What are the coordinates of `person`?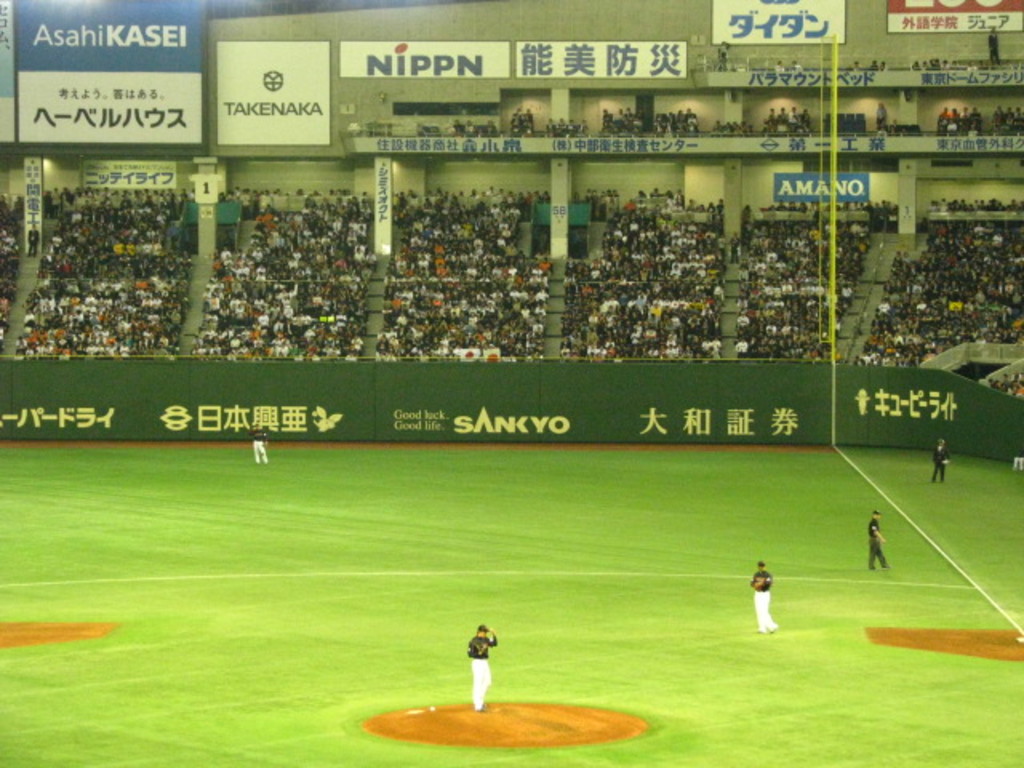
region(923, 432, 950, 482).
